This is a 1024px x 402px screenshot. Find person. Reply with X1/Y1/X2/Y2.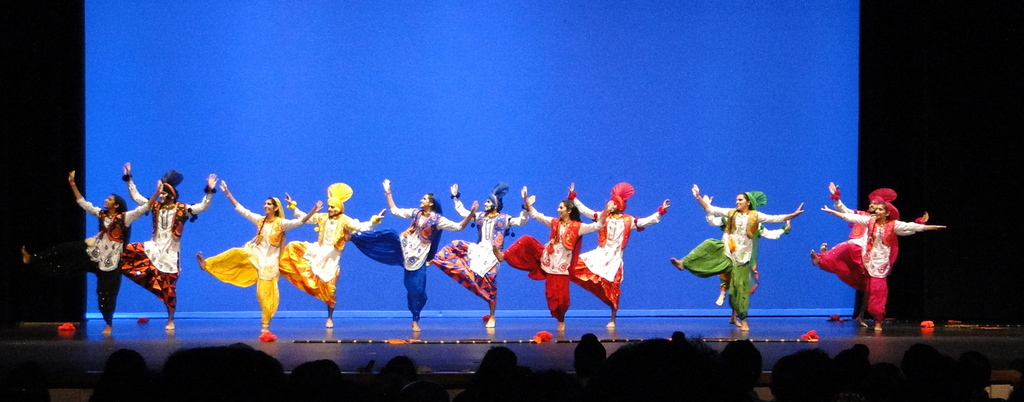
278/183/390/330.
